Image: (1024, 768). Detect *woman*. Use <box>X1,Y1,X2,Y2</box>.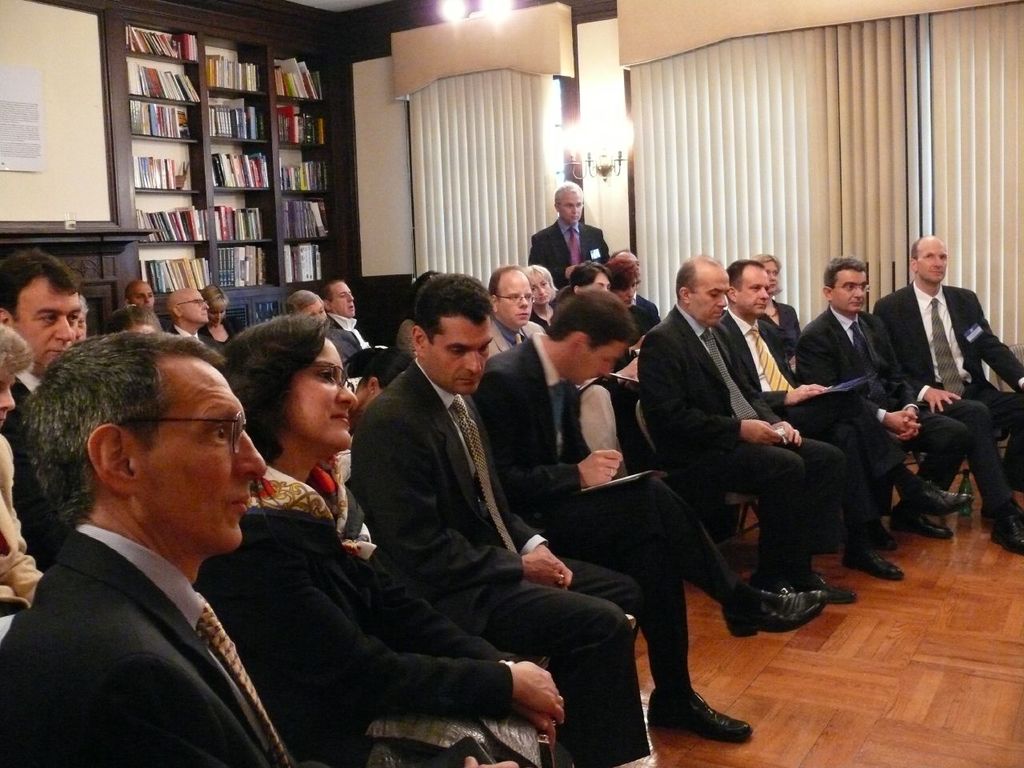
<box>346,346,402,438</box>.
